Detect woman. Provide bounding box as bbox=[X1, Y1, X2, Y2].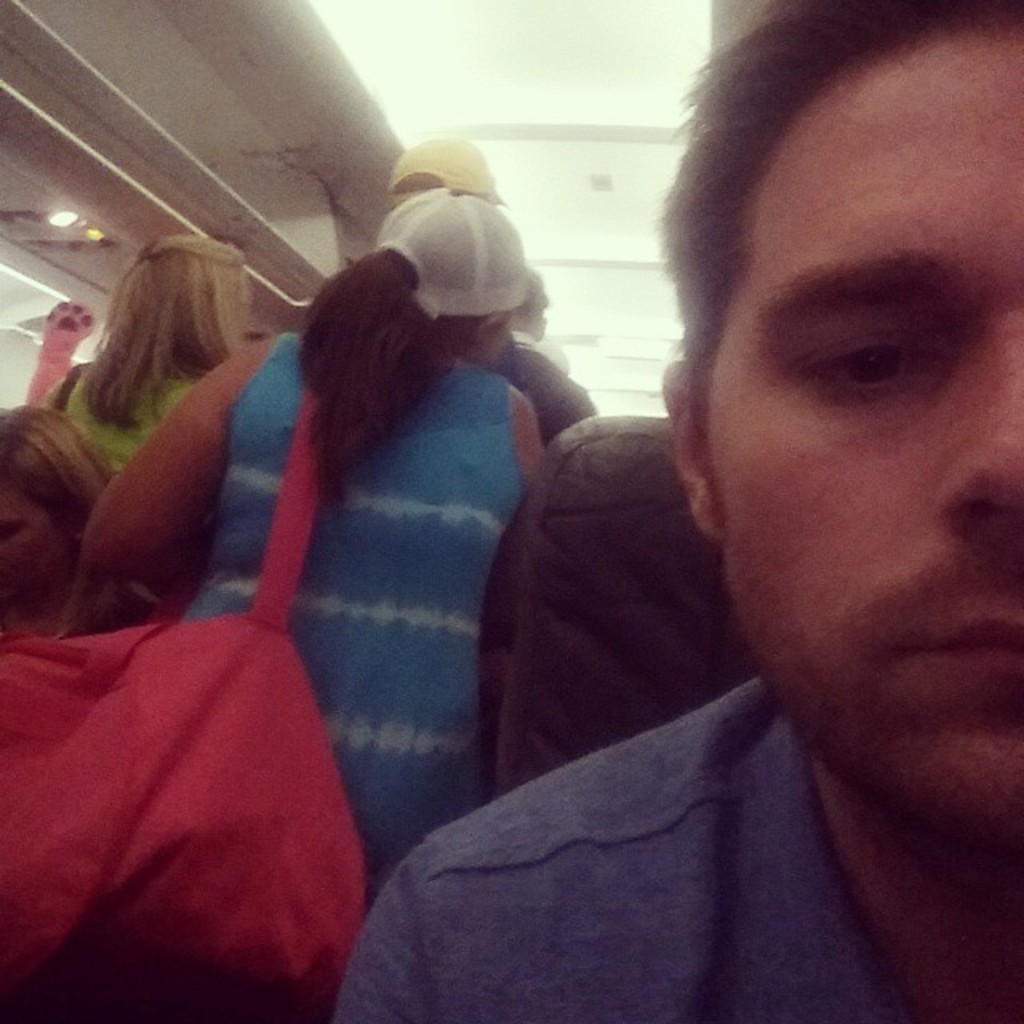
bbox=[43, 200, 573, 968].
